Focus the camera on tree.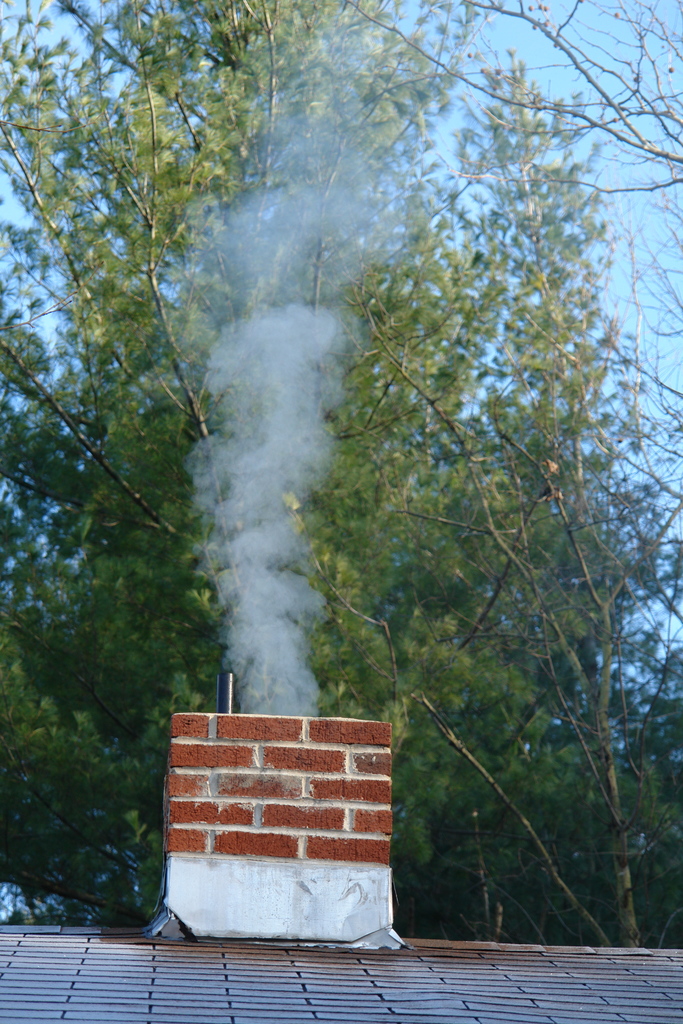
Focus region: rect(69, 51, 671, 886).
